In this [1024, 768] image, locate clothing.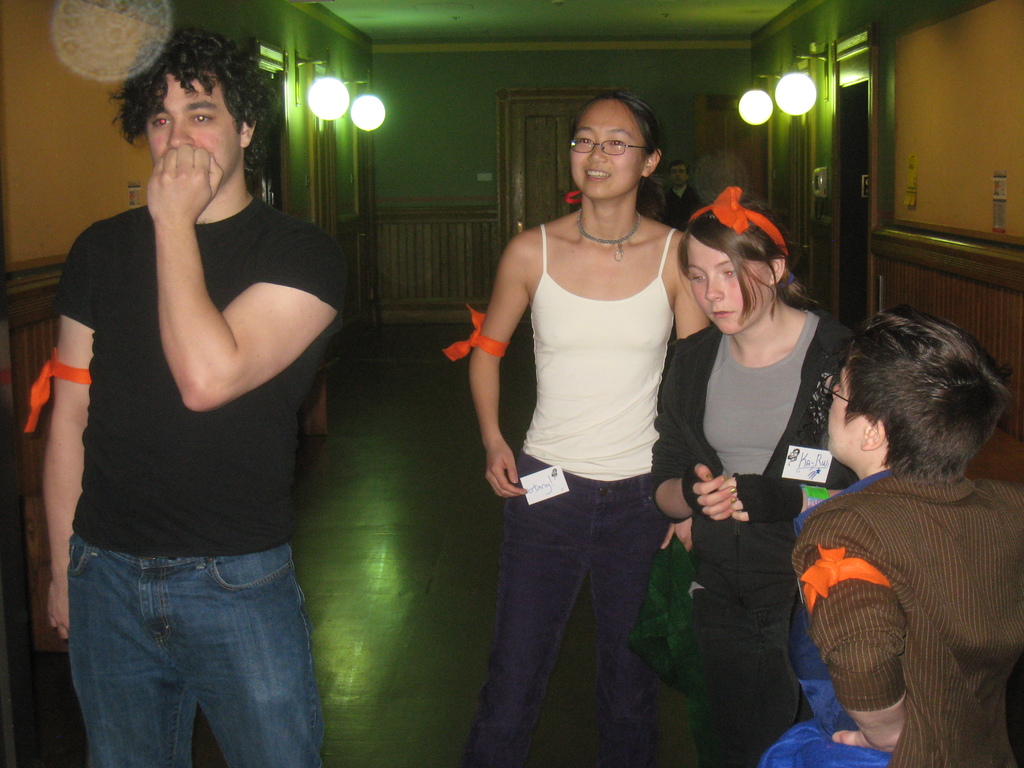
Bounding box: 644 292 859 765.
